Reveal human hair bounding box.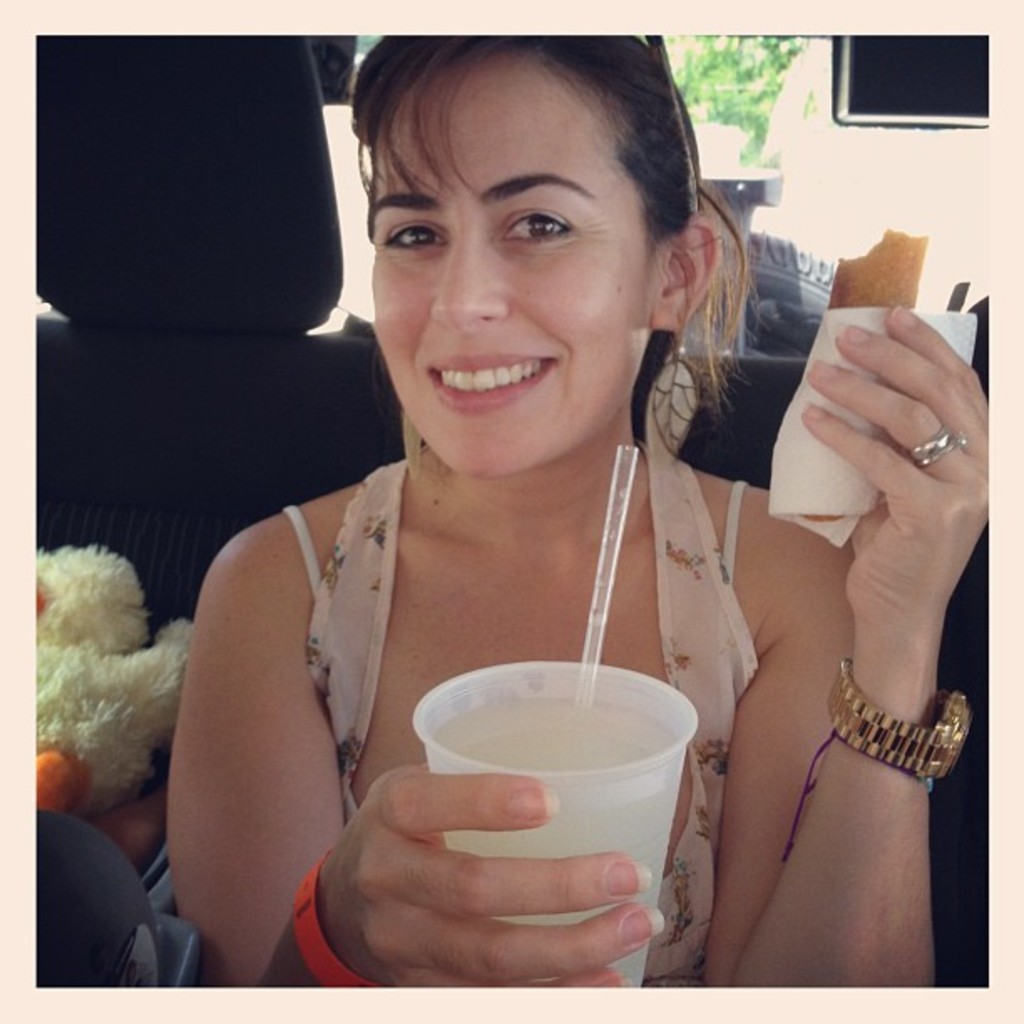
Revealed: locate(345, 22, 679, 474).
